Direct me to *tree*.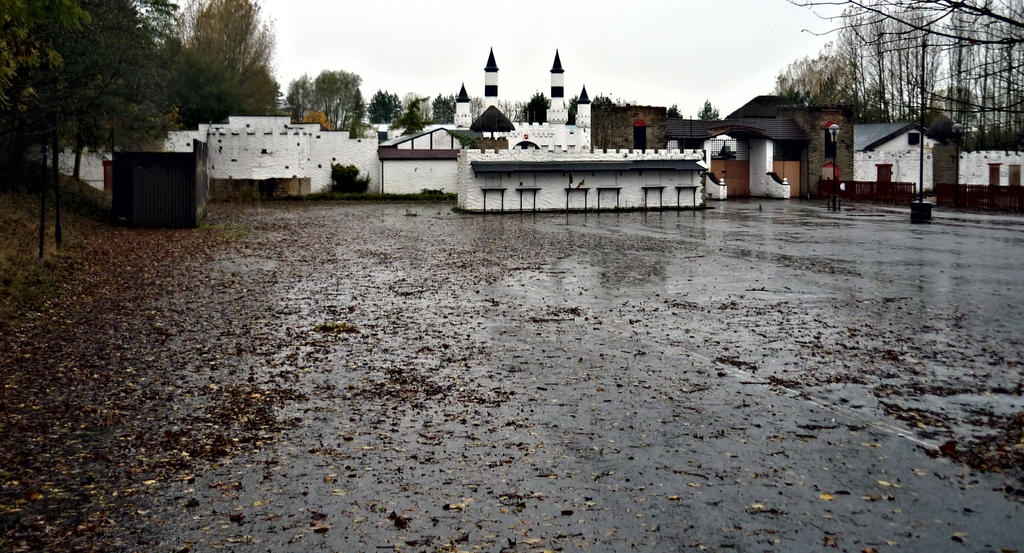
Direction: 425/89/463/131.
